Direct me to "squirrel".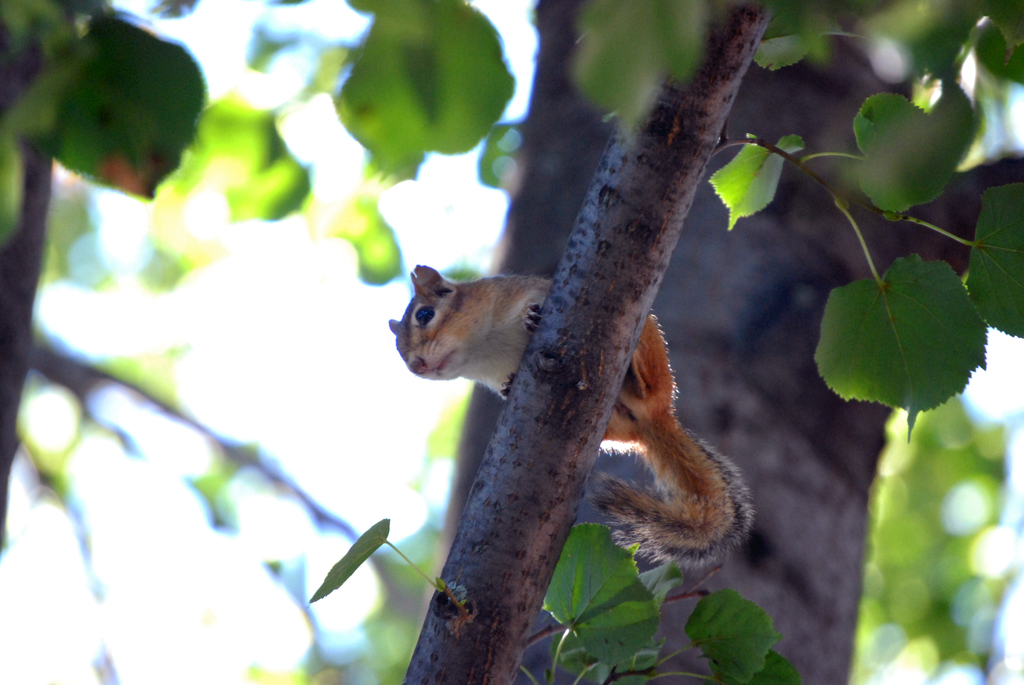
Direction: region(387, 258, 758, 569).
